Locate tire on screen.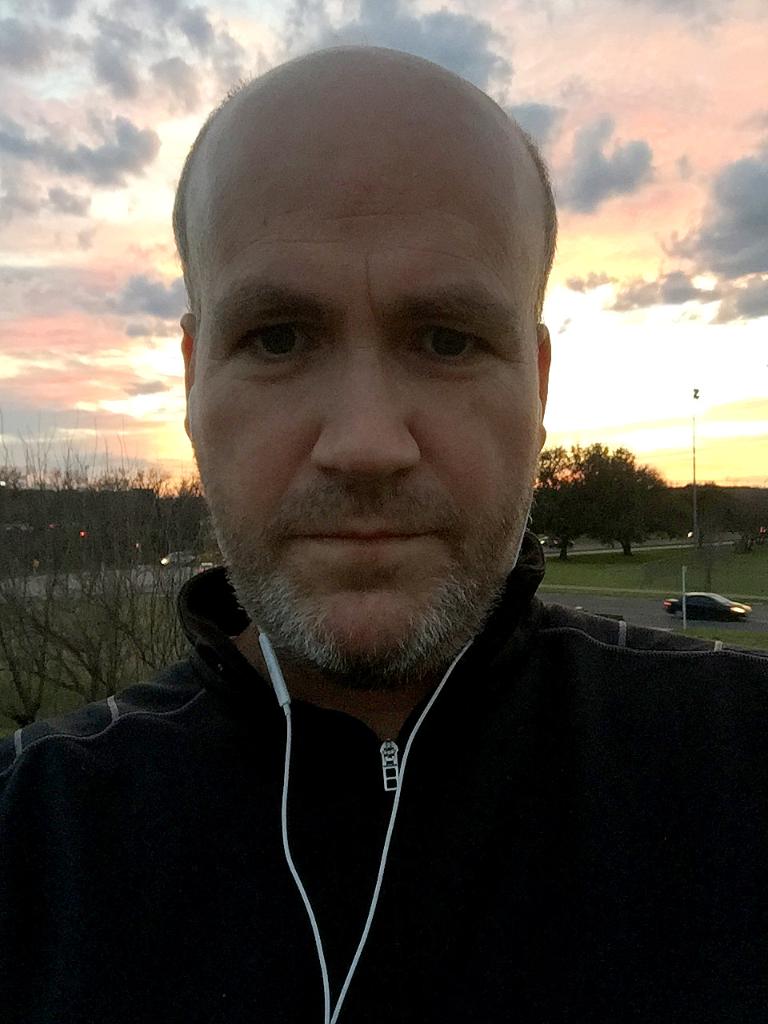
On screen at x1=676 y1=609 x2=690 y2=618.
